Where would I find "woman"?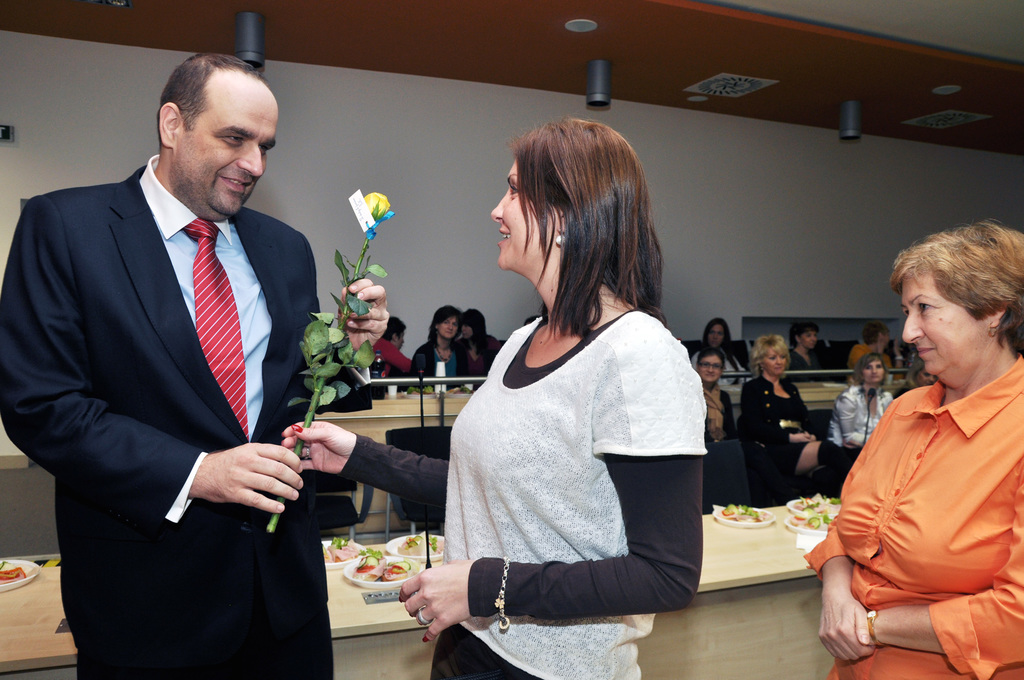
At l=281, t=116, r=709, b=679.
